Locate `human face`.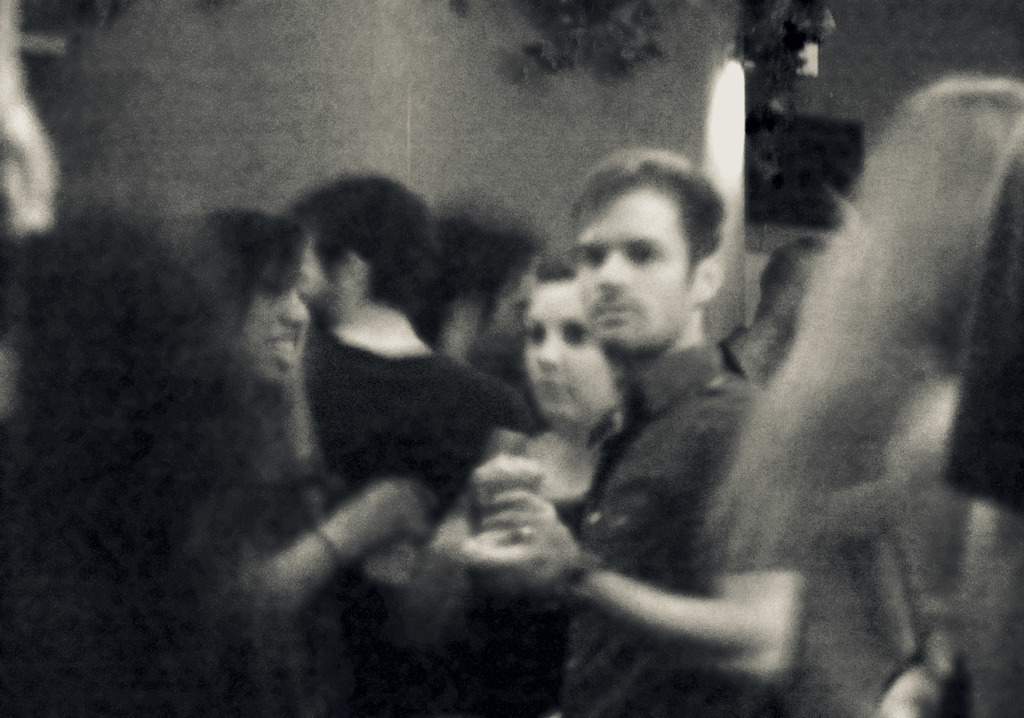
Bounding box: bbox(522, 279, 601, 414).
